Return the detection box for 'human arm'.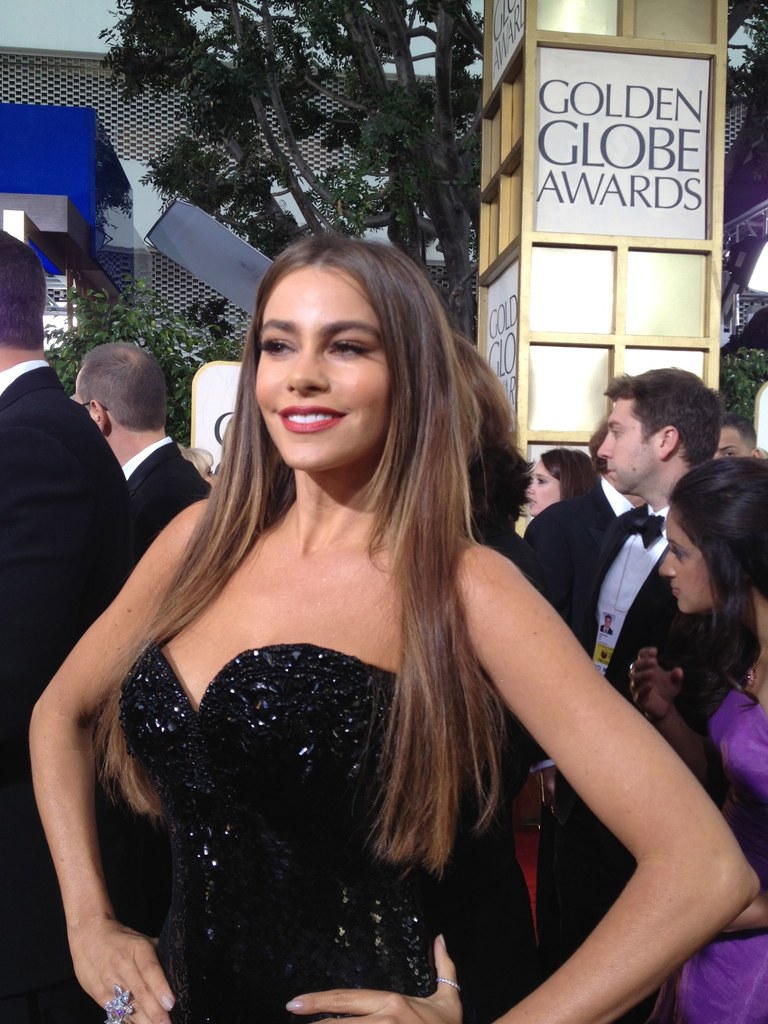
box=[20, 526, 211, 1011].
